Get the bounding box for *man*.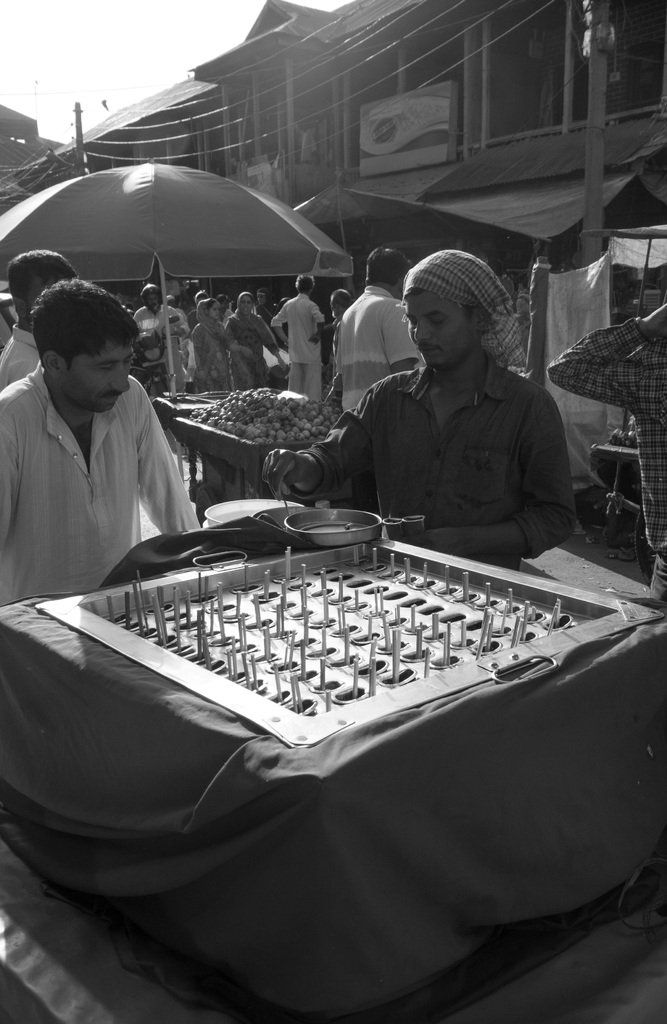
select_region(543, 308, 666, 614).
